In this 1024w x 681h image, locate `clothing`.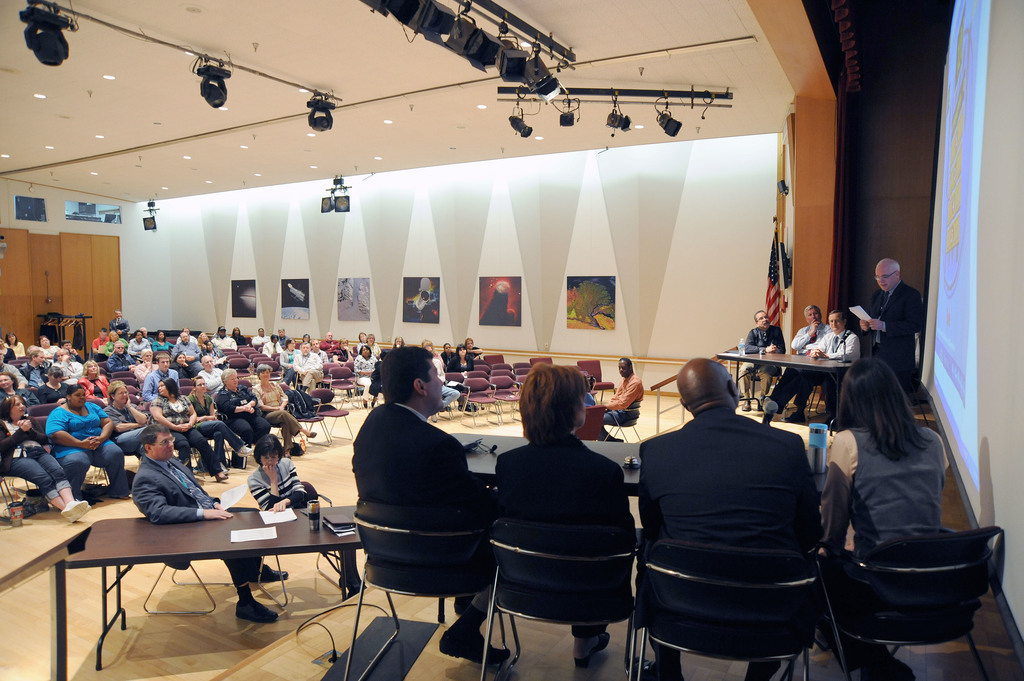
Bounding box: bbox=[355, 357, 377, 403].
